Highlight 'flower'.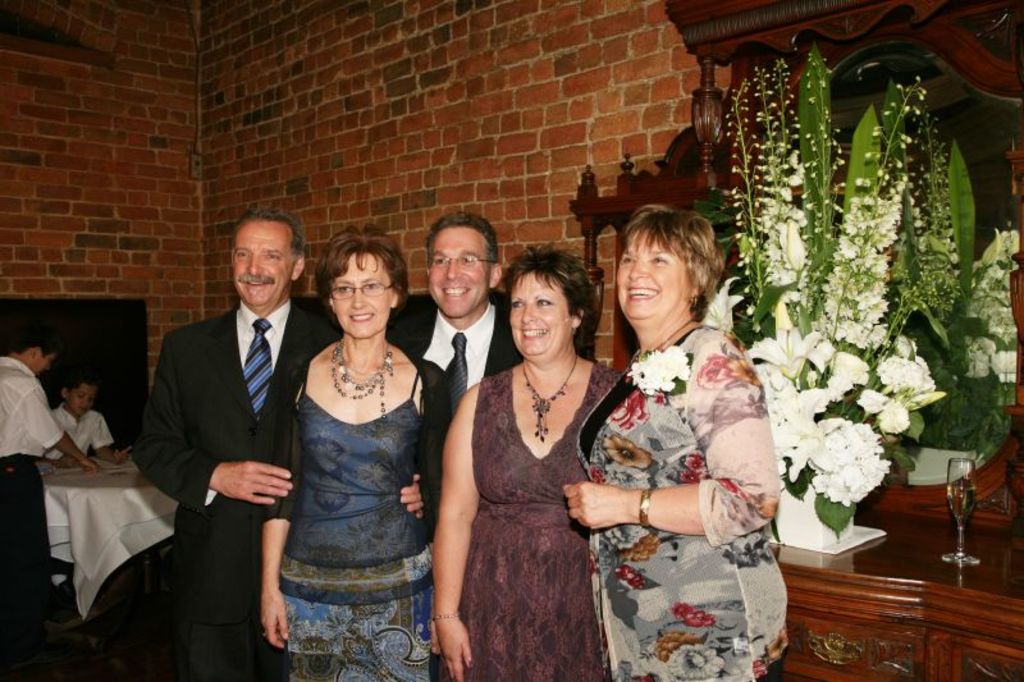
Highlighted region: <box>852,390,883,416</box>.
